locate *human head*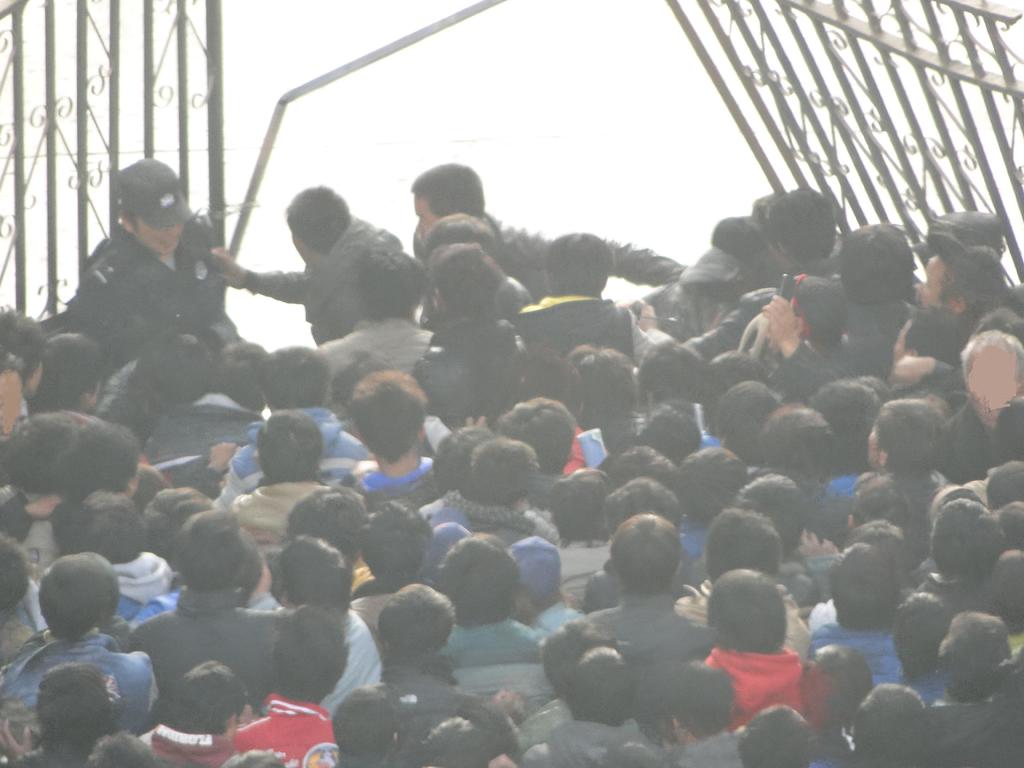
x1=925, y1=495, x2=991, y2=586
